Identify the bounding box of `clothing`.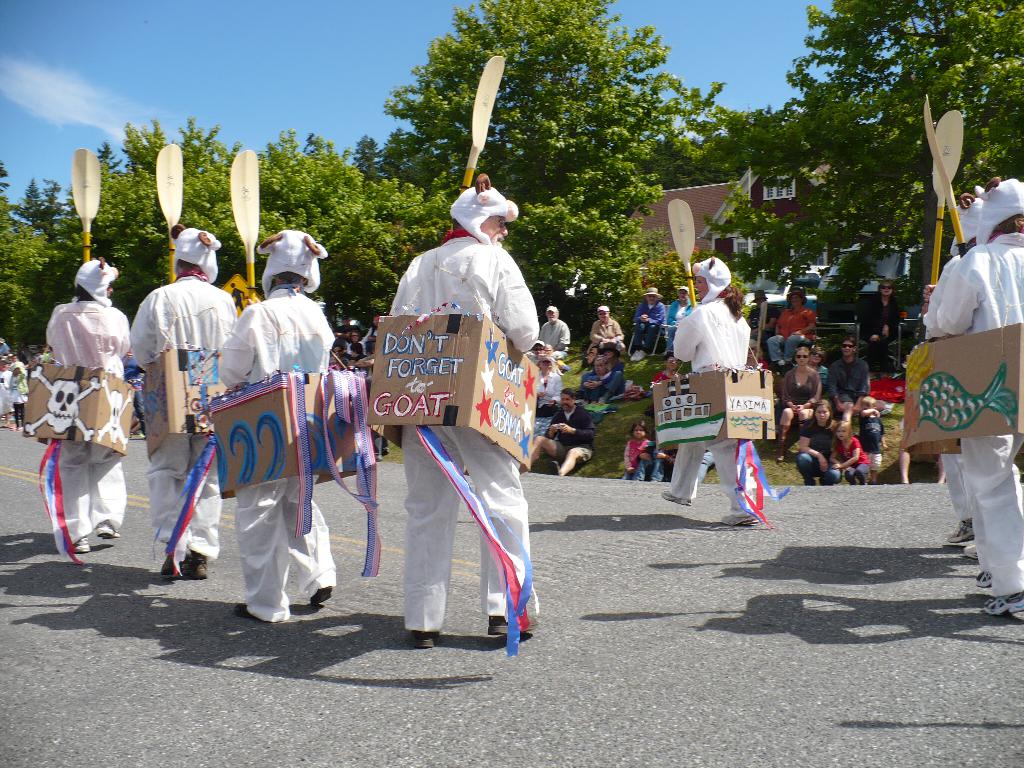
590:318:625:352.
